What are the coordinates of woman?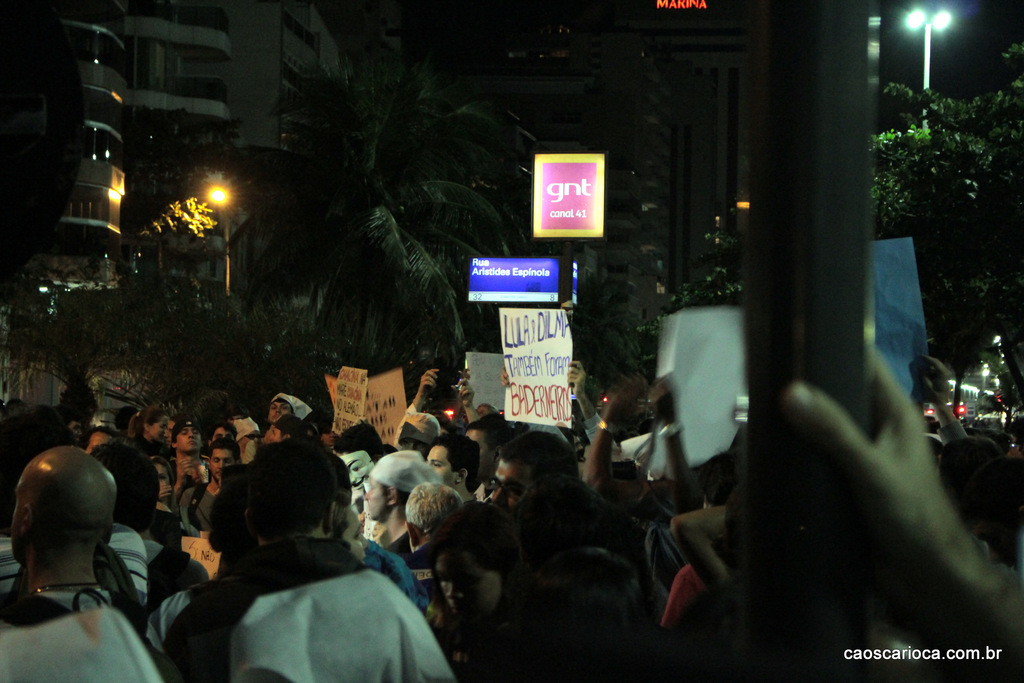
Rect(122, 405, 167, 500).
